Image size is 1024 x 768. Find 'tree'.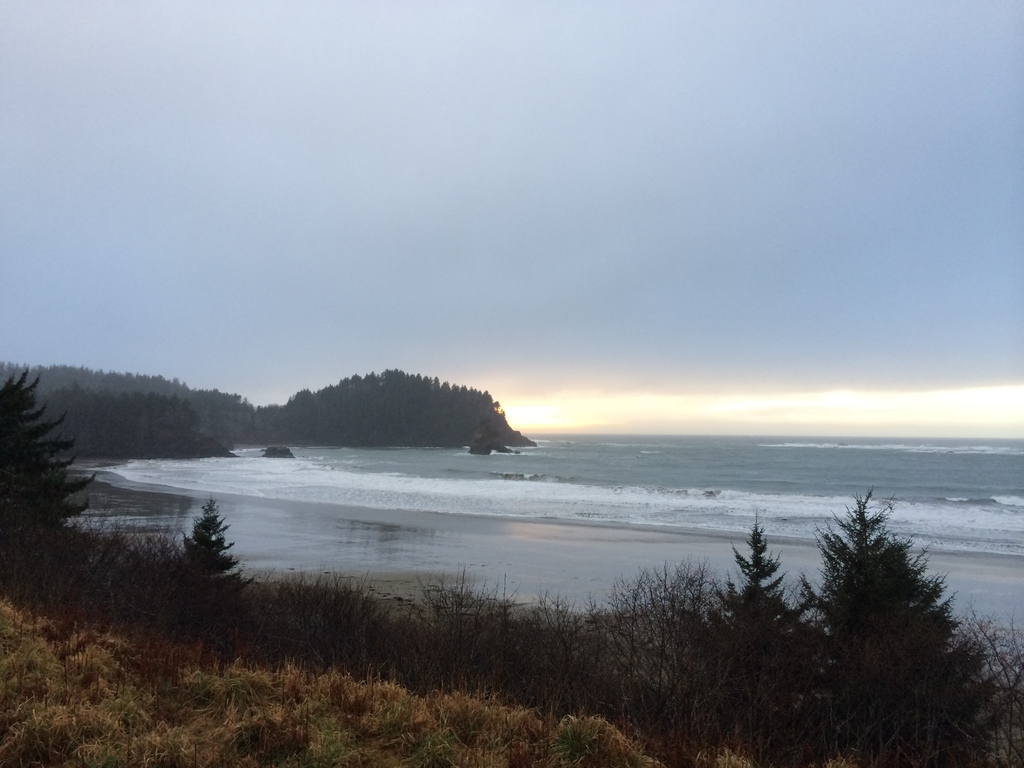
crop(161, 500, 250, 605).
